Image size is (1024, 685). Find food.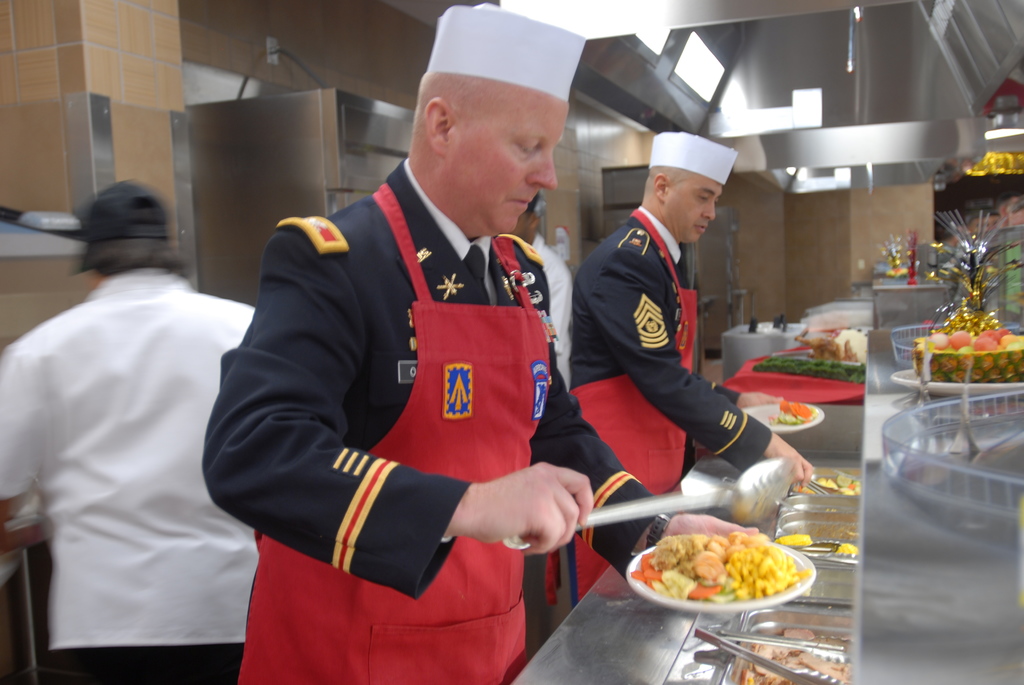
832, 326, 862, 361.
